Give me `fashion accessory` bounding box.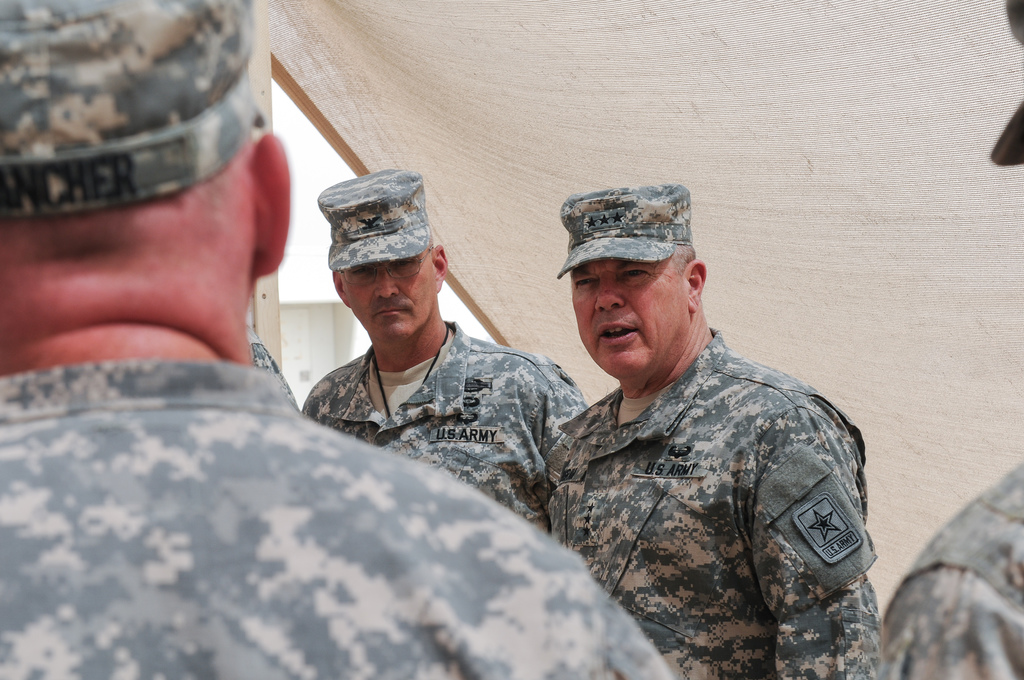
<bbox>552, 179, 704, 273</bbox>.
